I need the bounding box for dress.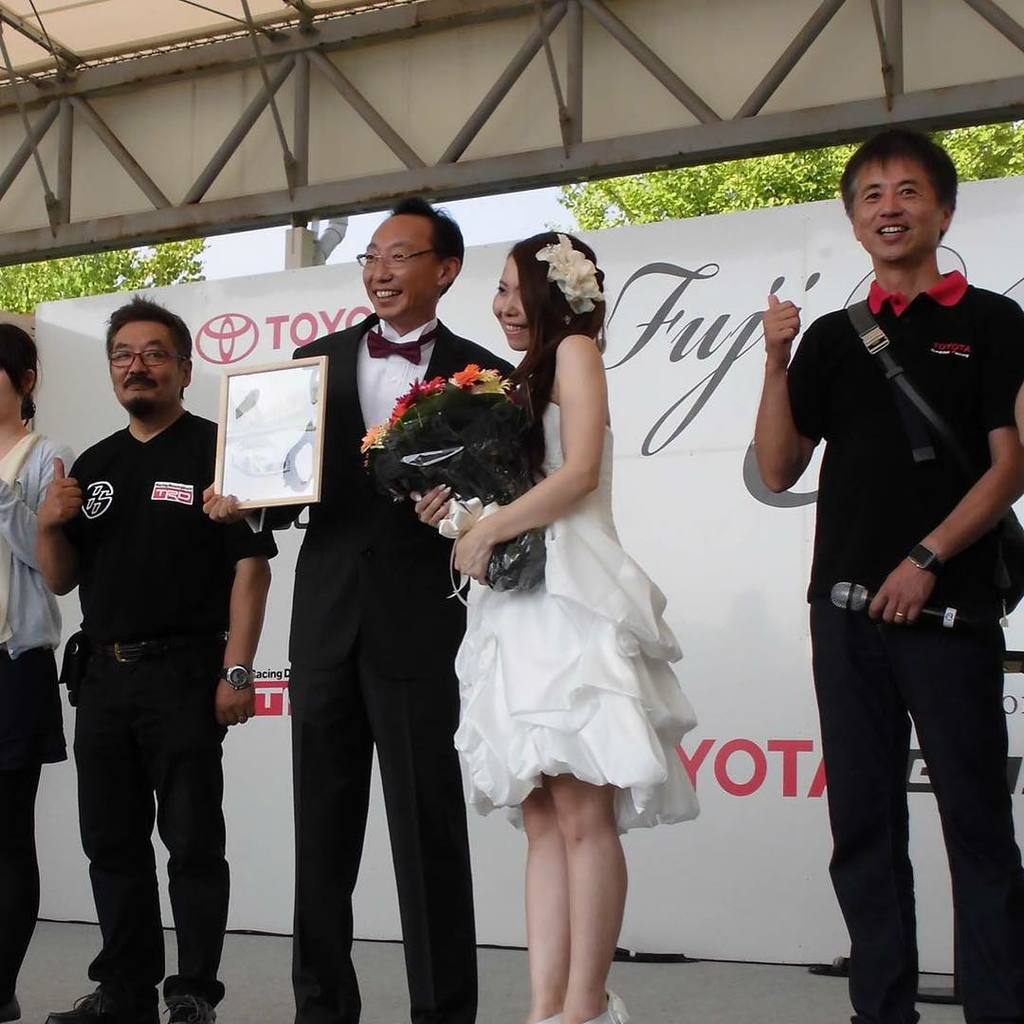
Here it is: x1=451, y1=409, x2=704, y2=841.
